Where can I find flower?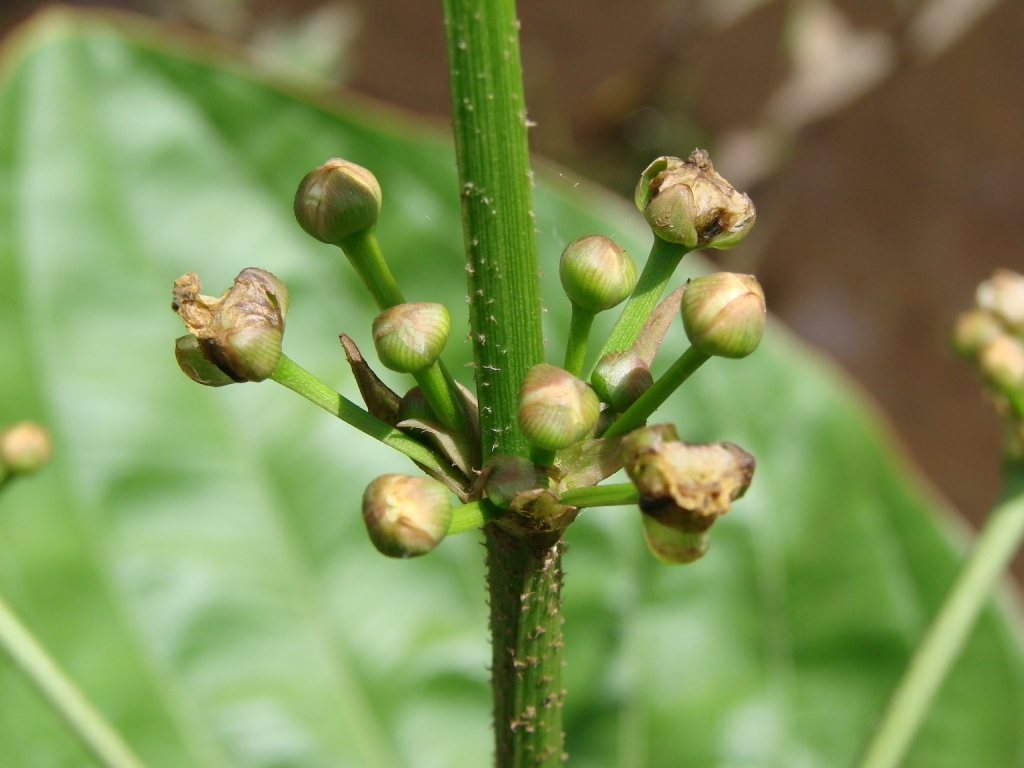
You can find it at (left=596, top=346, right=667, bottom=401).
